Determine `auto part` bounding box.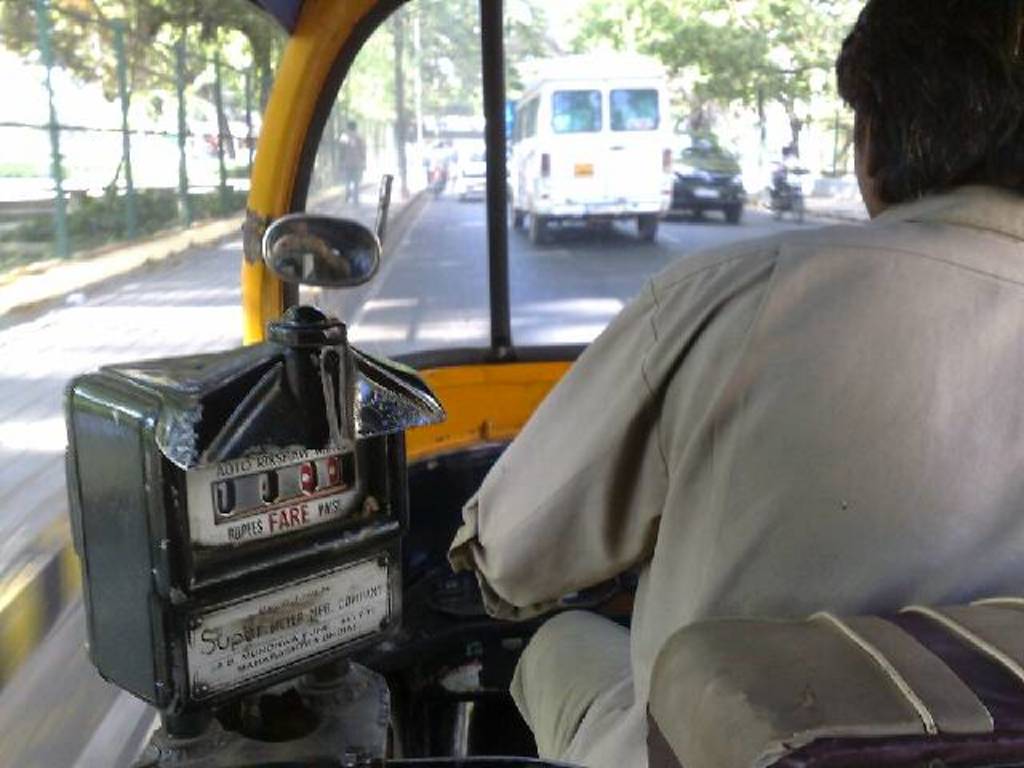
Determined: 243 208 386 283.
